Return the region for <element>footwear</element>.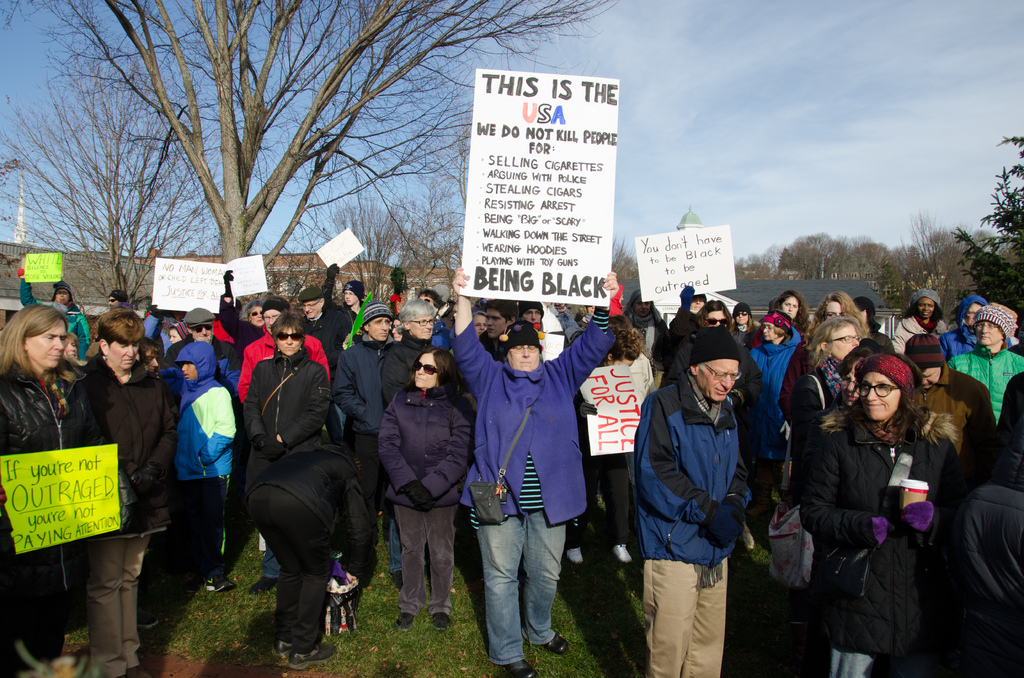
205:574:218:590.
